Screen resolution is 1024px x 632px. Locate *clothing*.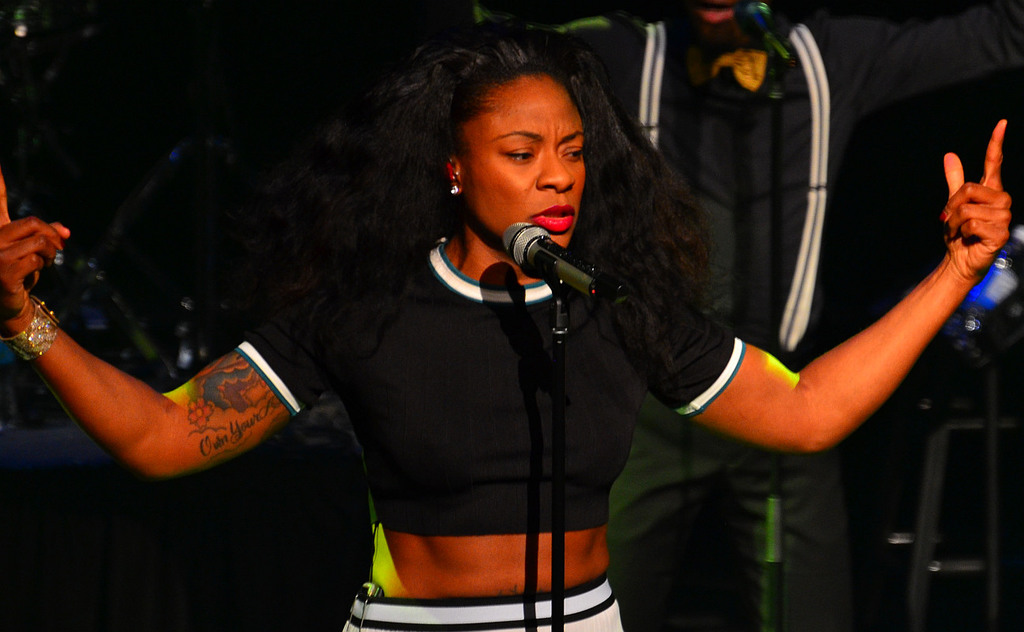
locate(262, 174, 734, 577).
